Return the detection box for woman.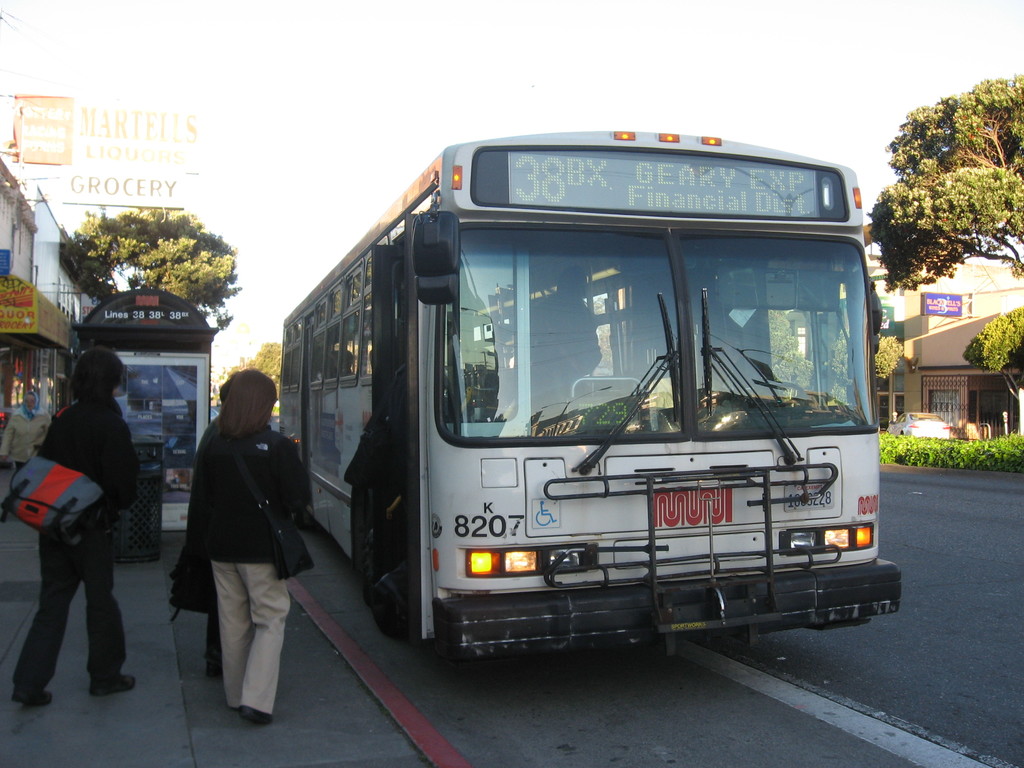
{"left": 167, "top": 362, "right": 311, "bottom": 732}.
